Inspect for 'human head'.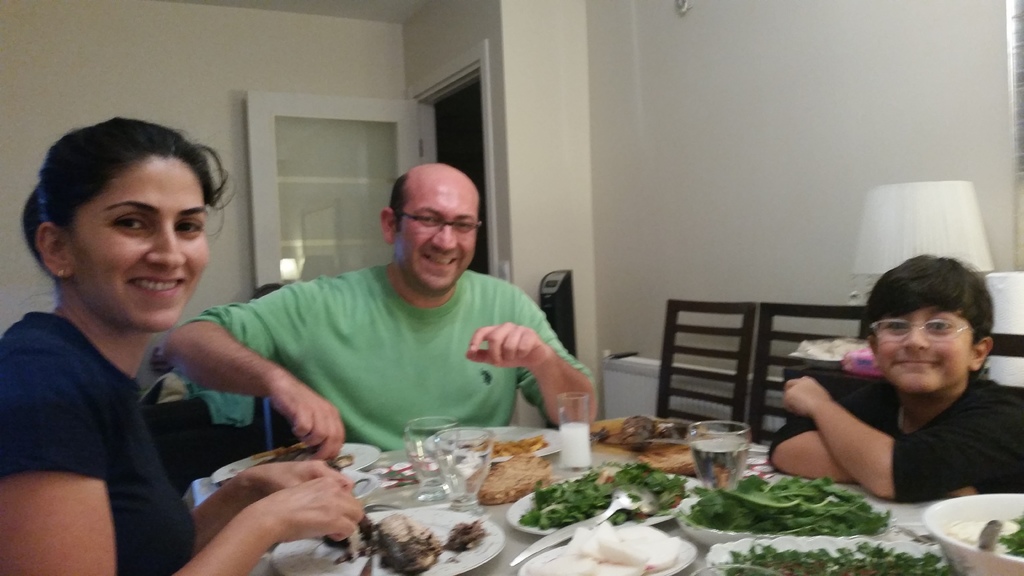
Inspection: box(380, 164, 480, 292).
